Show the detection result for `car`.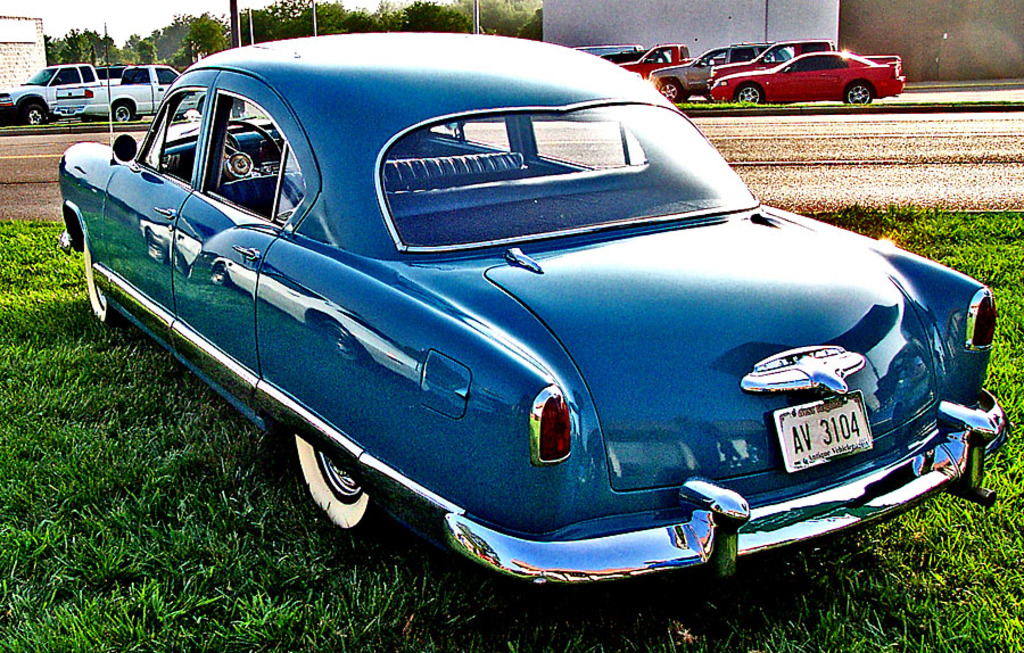
locate(8, 64, 118, 125).
